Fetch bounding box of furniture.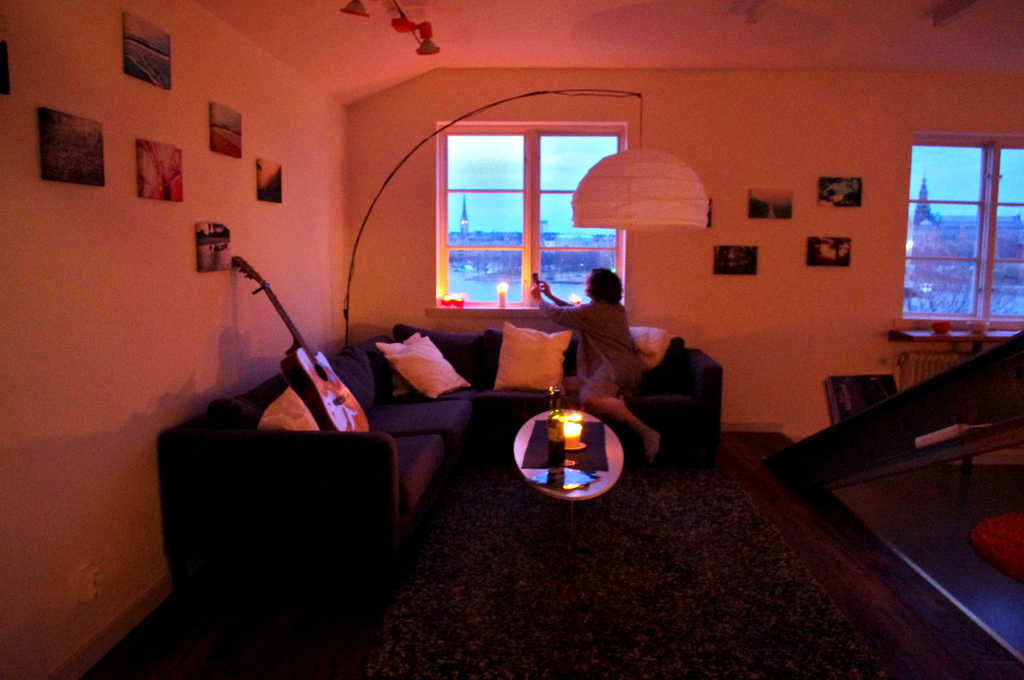
Bbox: BBox(152, 318, 722, 616).
